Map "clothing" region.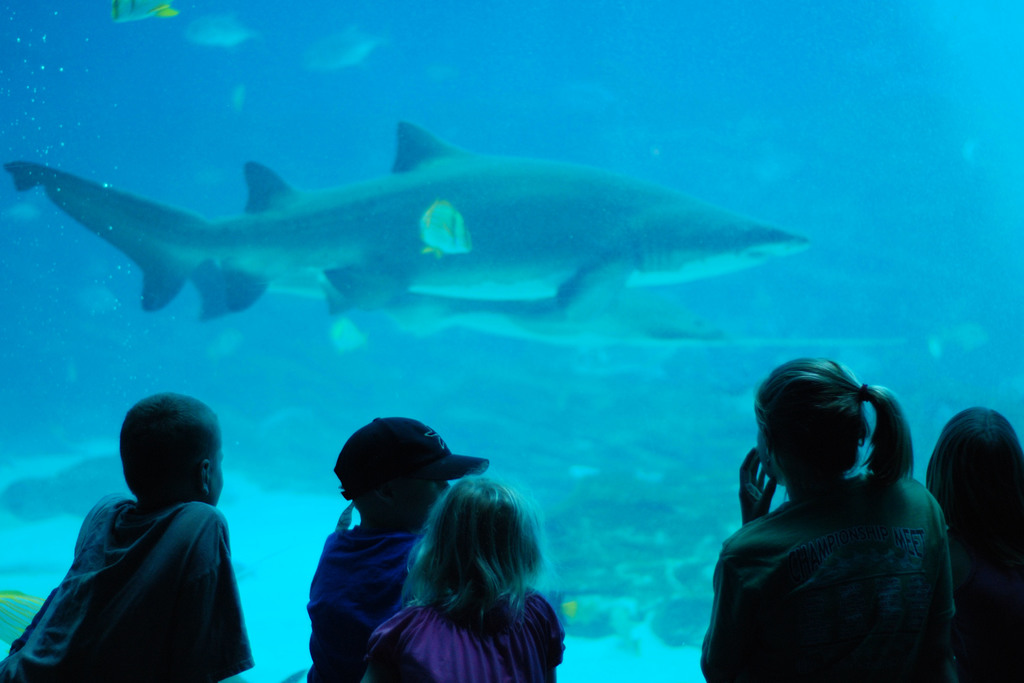
Mapped to {"left": 696, "top": 460, "right": 964, "bottom": 682}.
